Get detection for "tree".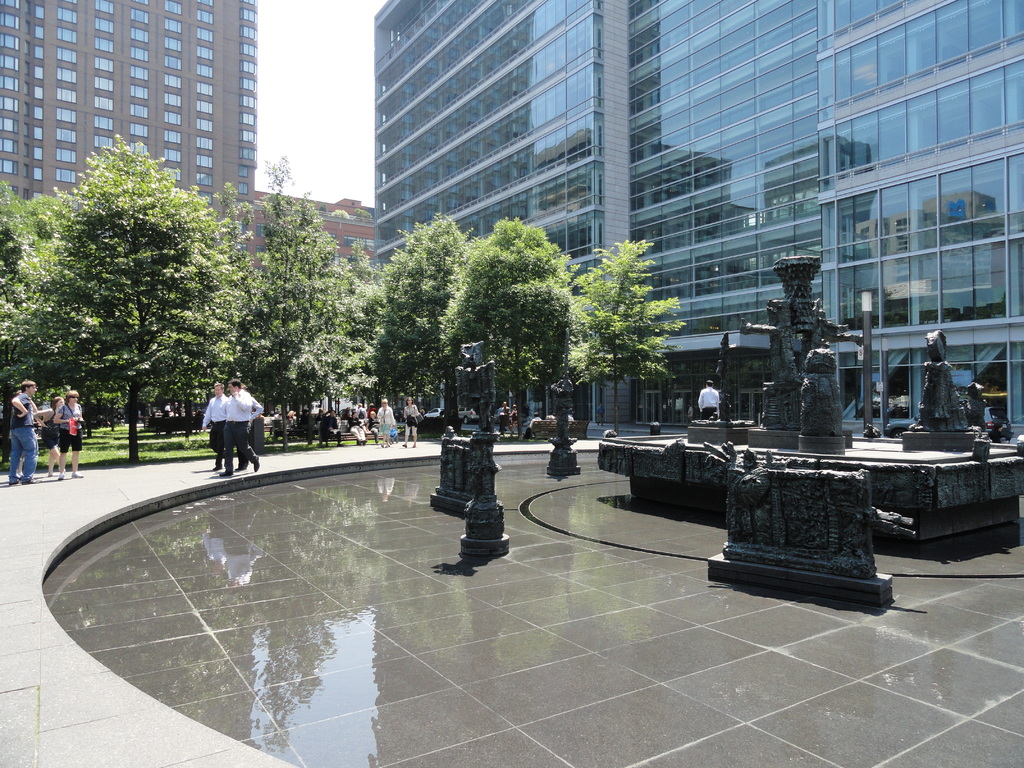
Detection: left=449, top=211, right=576, bottom=437.
